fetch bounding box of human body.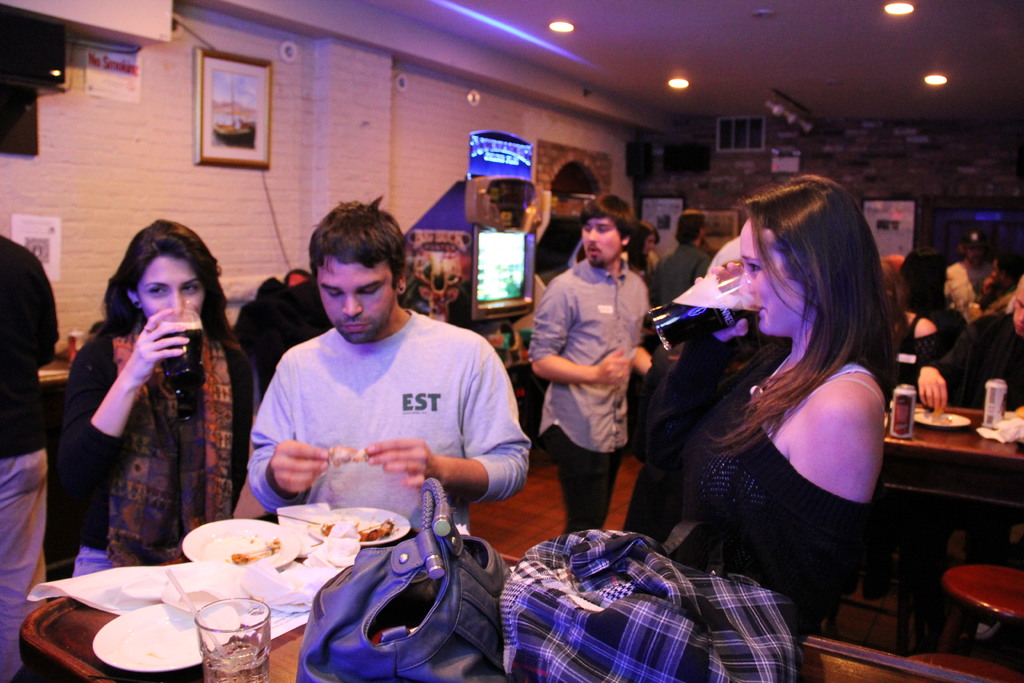
Bbox: (x1=235, y1=193, x2=529, y2=536).
